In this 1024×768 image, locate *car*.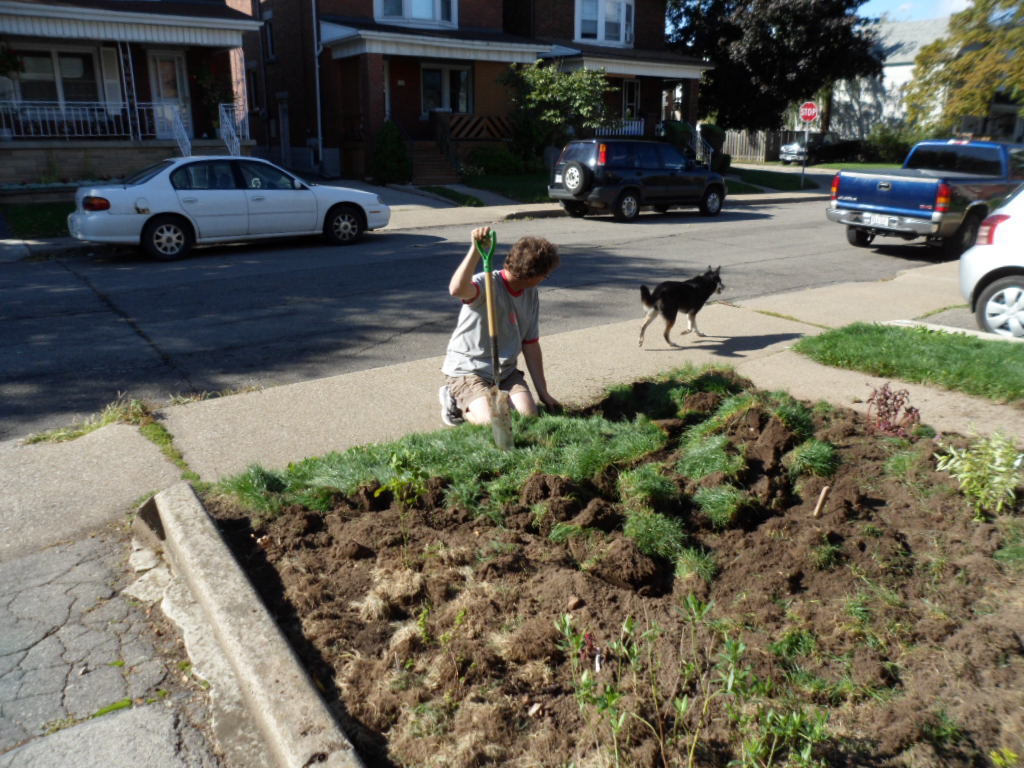
Bounding box: locate(963, 180, 1023, 334).
